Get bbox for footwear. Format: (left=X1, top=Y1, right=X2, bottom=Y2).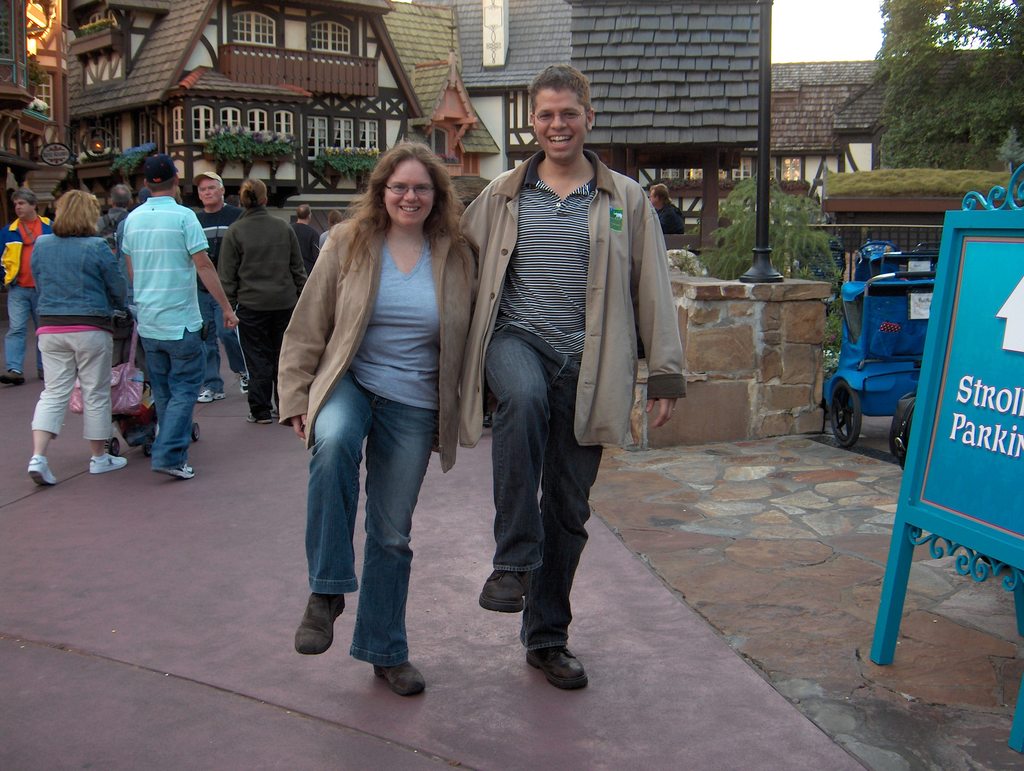
(left=197, top=387, right=225, bottom=403).
